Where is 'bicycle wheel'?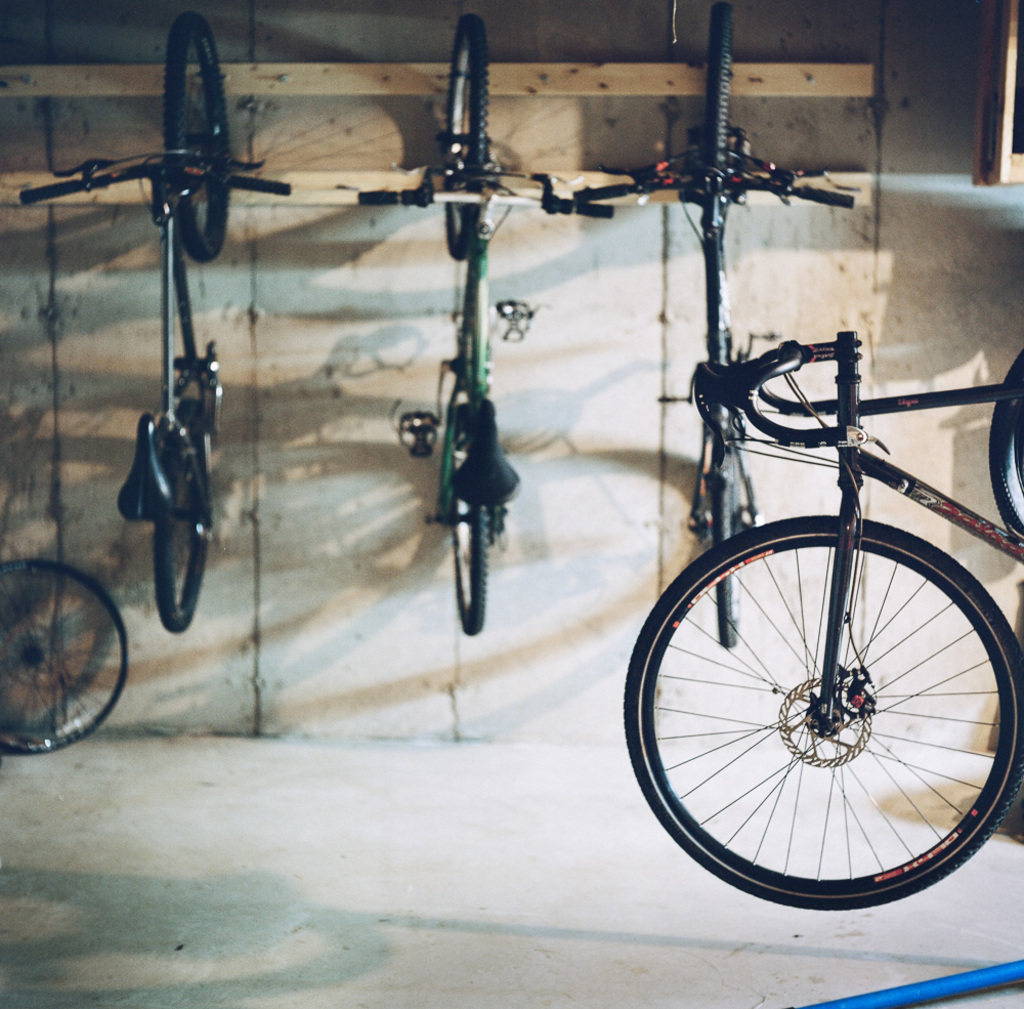
(left=0, top=545, right=135, bottom=758).
